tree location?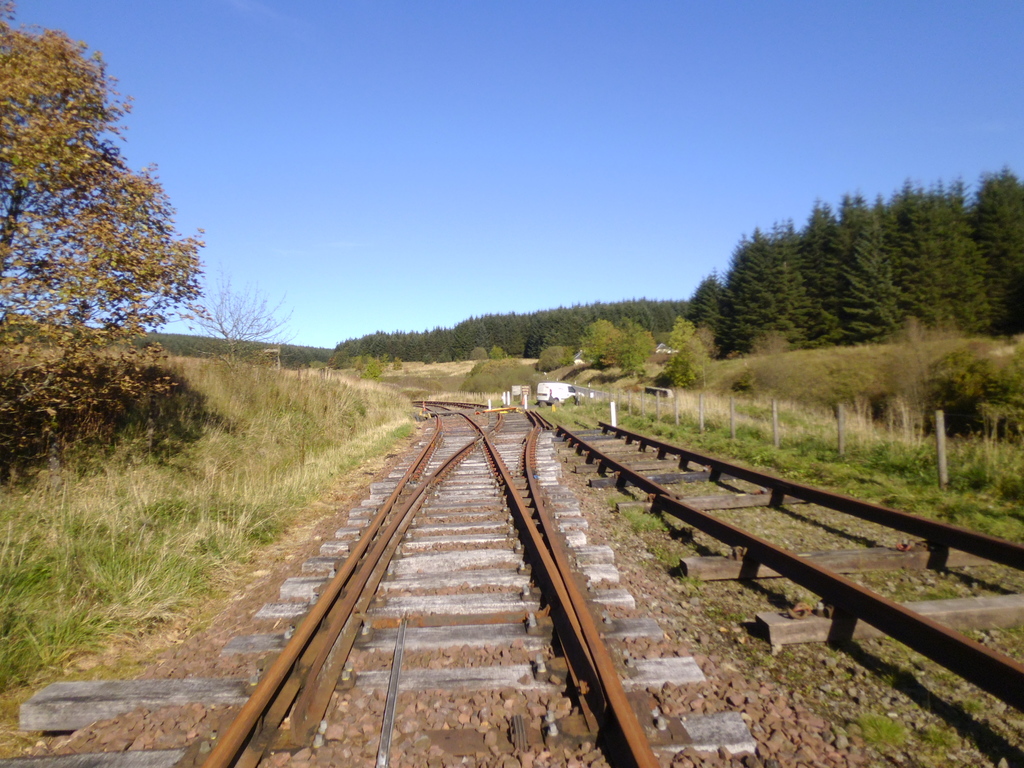
{"x1": 600, "y1": 318, "x2": 654, "y2": 374}
